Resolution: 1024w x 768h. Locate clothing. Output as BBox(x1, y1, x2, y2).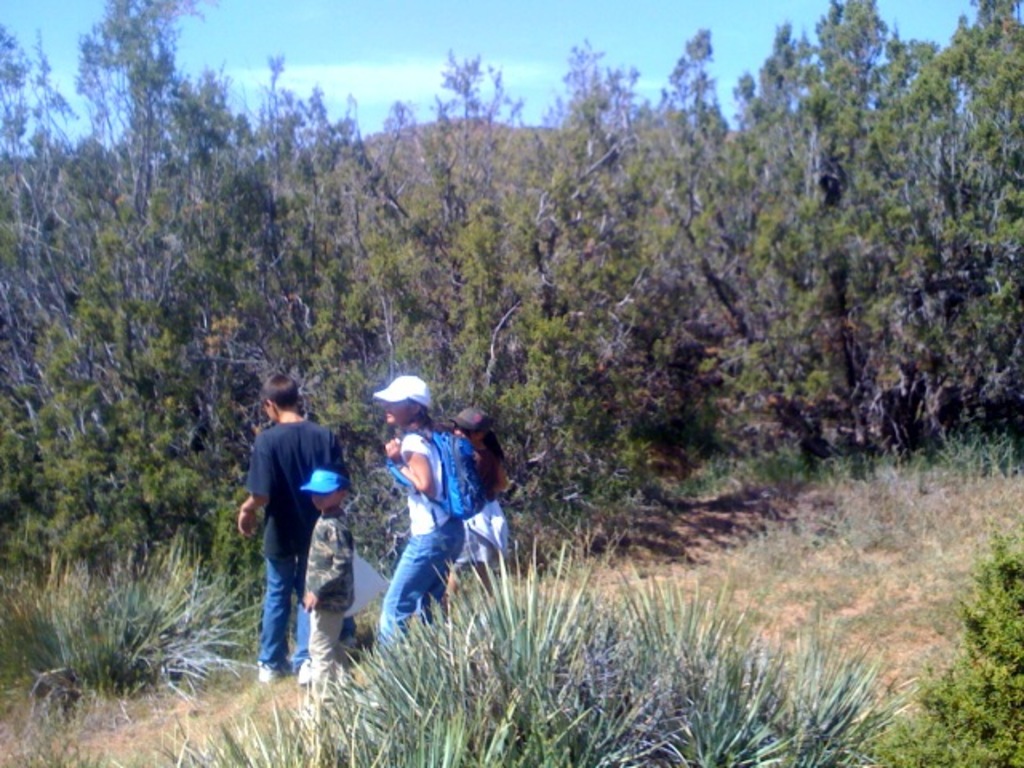
BBox(456, 442, 512, 584).
